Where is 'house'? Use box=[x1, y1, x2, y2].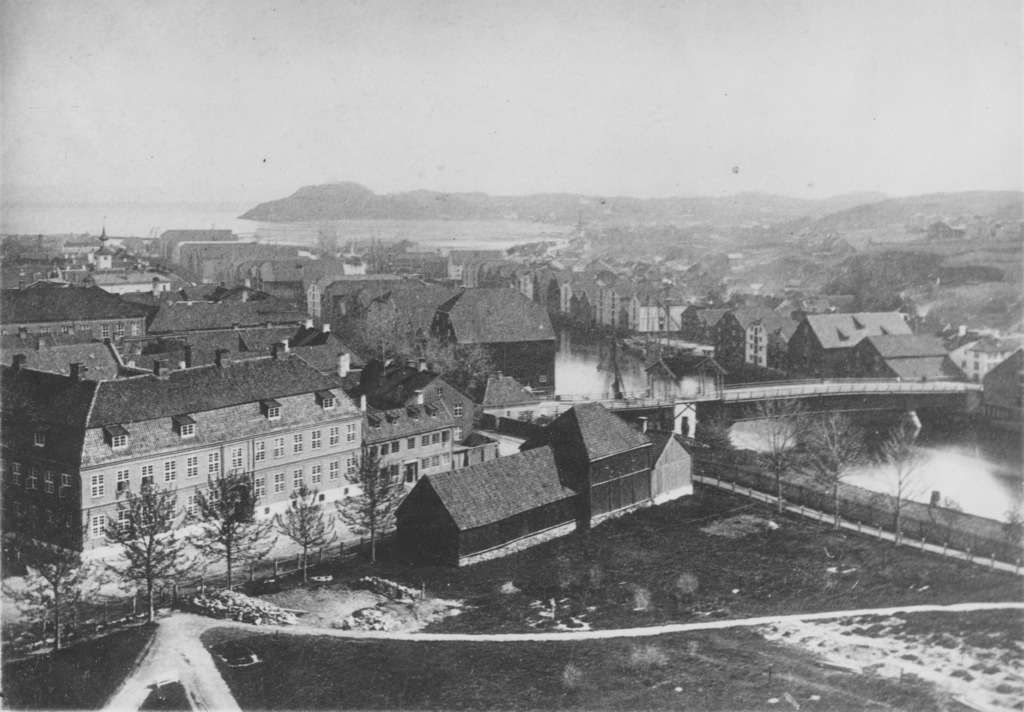
box=[0, 248, 93, 282].
